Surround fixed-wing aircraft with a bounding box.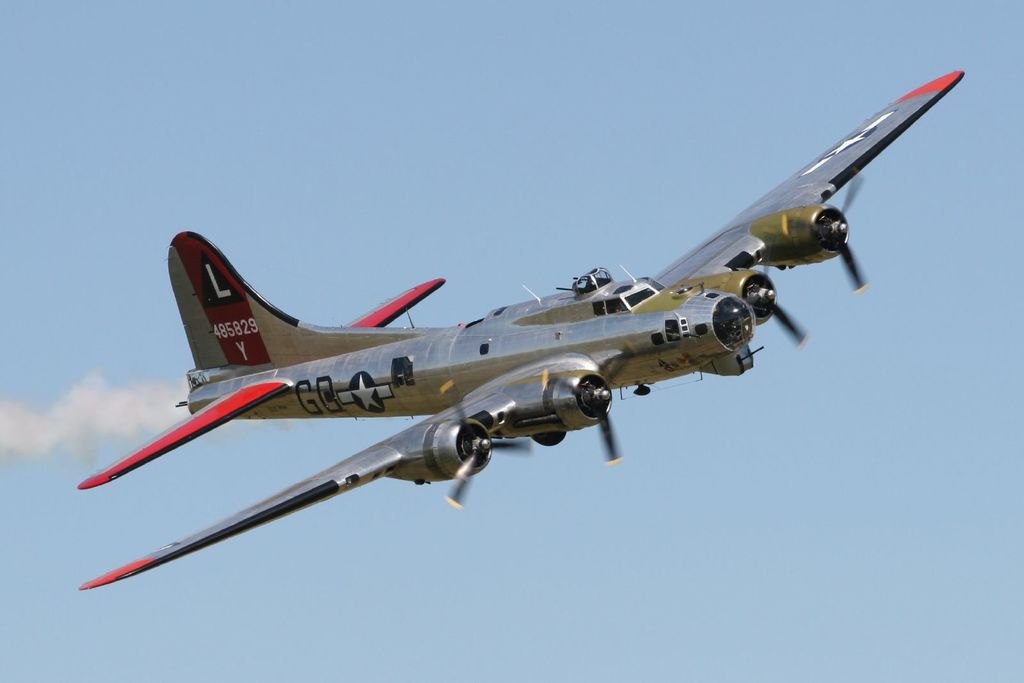
(x1=86, y1=65, x2=948, y2=606).
